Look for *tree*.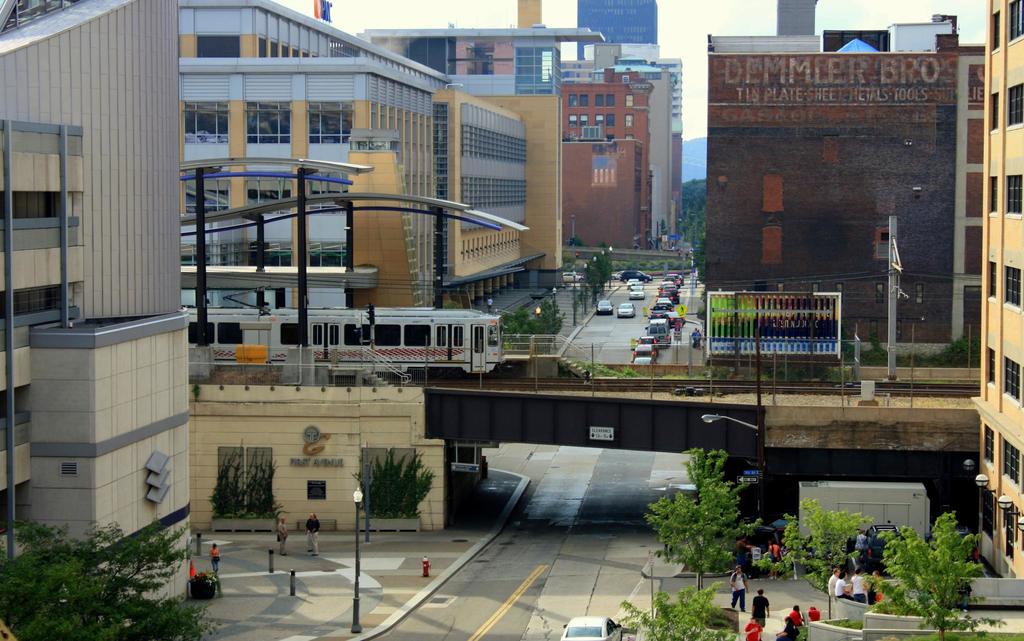
Found: 609, 590, 729, 640.
